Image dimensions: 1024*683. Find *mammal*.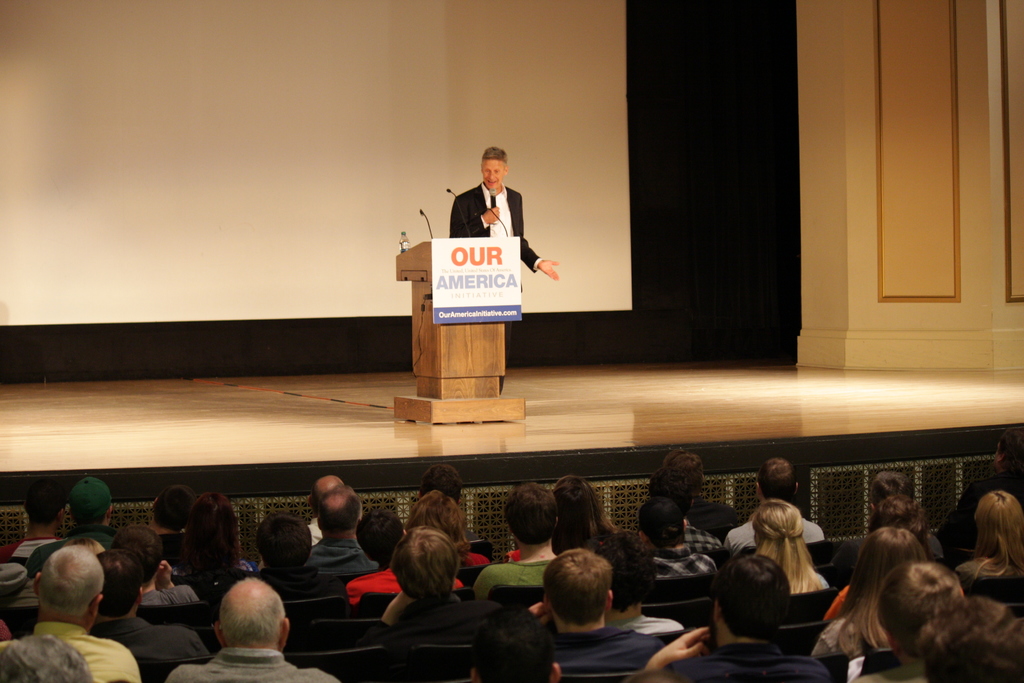
(left=647, top=447, right=723, bottom=544).
